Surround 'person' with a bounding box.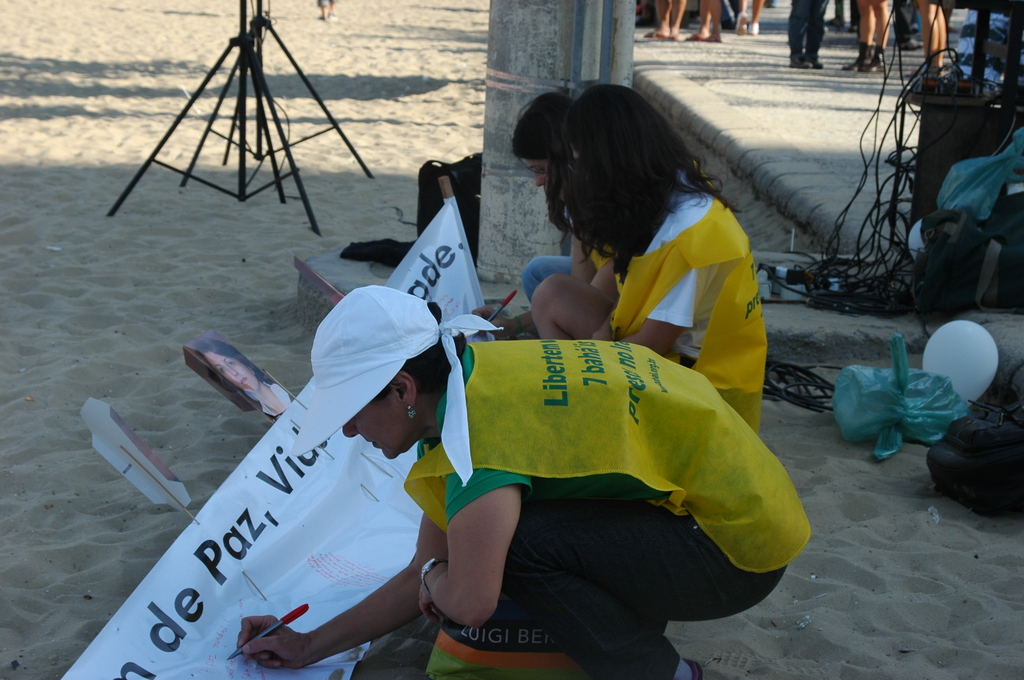
471/80/712/343.
